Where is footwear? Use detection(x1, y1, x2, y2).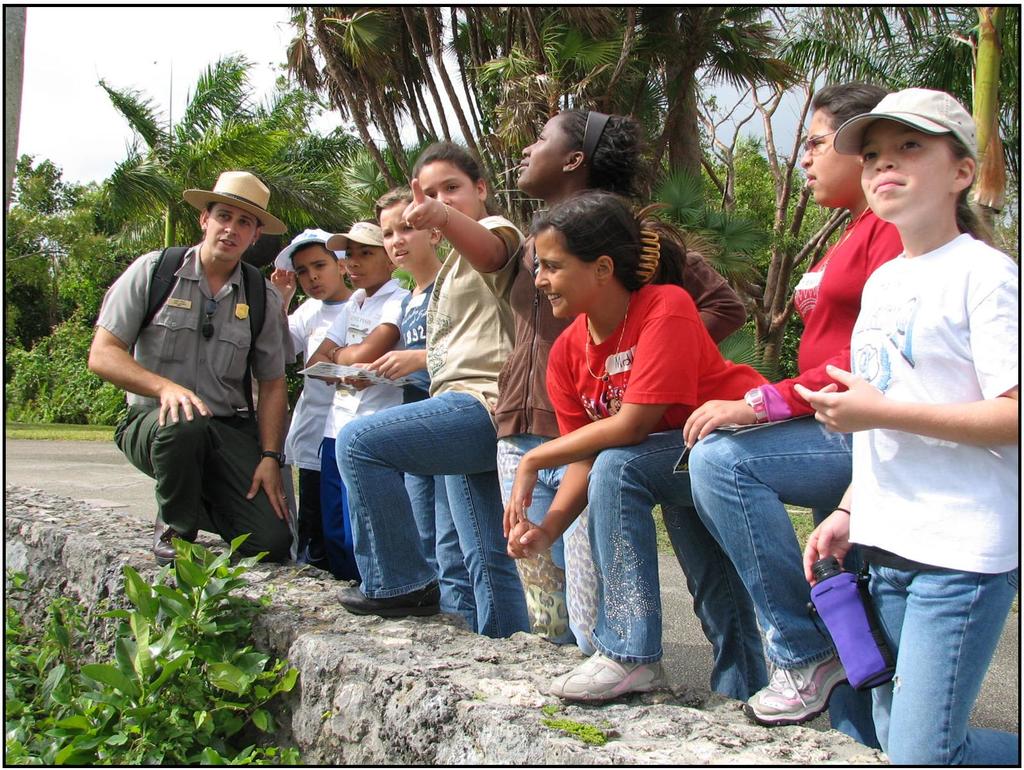
detection(759, 661, 855, 741).
